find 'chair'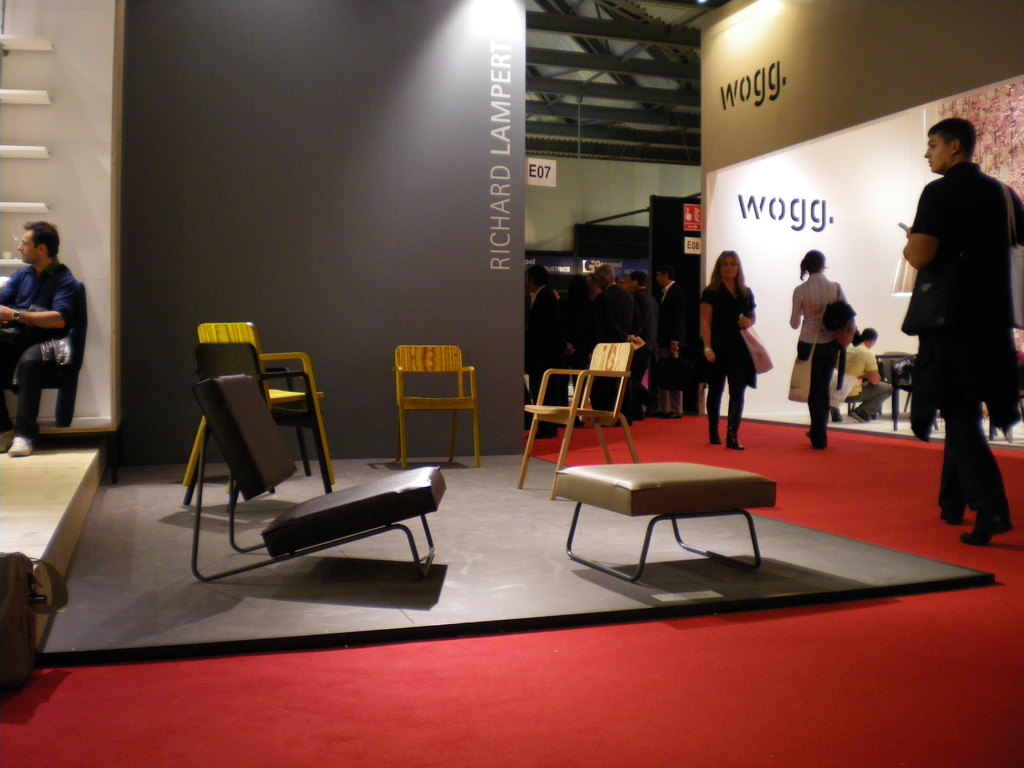
x1=178, y1=320, x2=337, y2=495
